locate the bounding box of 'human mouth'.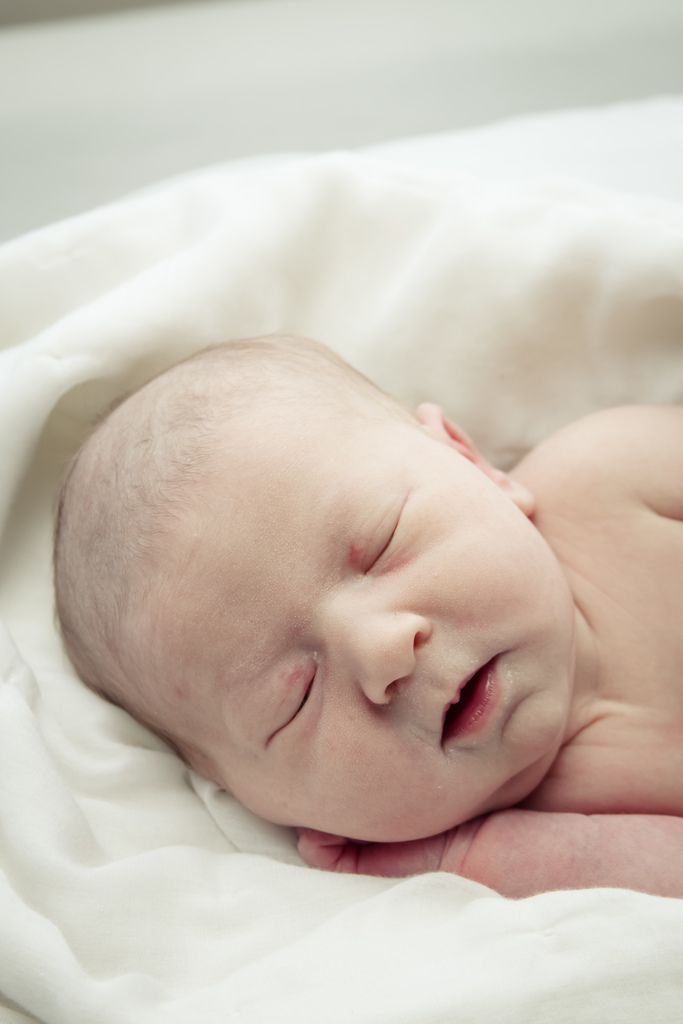
Bounding box: locate(440, 655, 500, 746).
